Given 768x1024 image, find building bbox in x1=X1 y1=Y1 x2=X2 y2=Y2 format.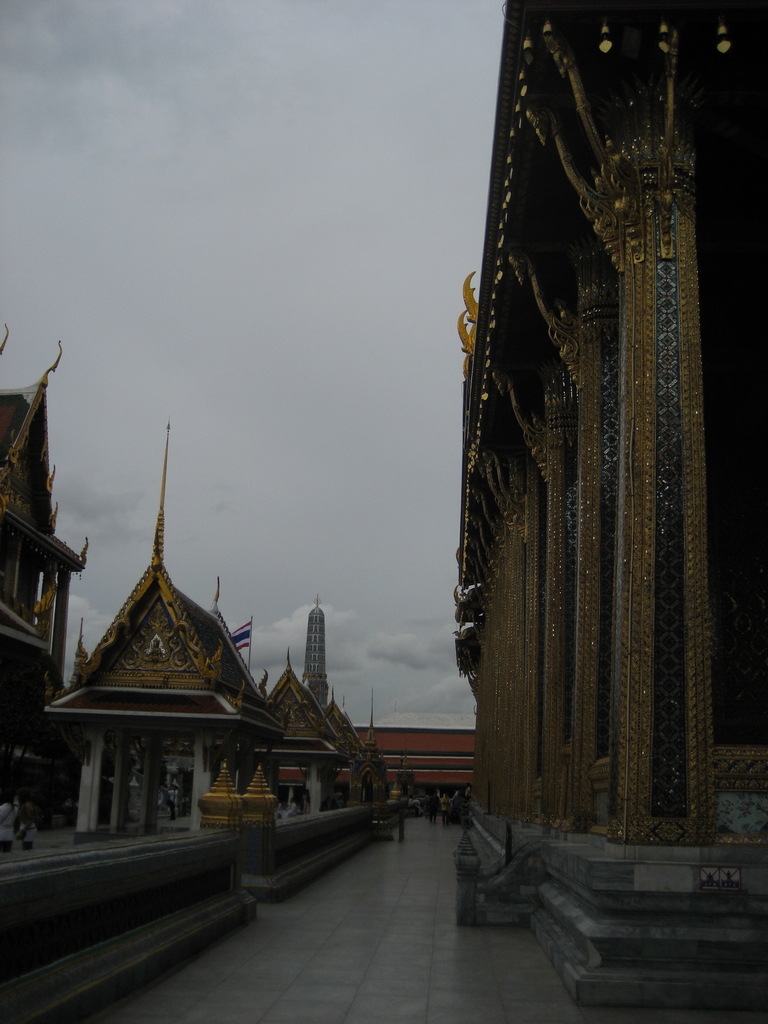
x1=323 y1=708 x2=370 y2=755.
